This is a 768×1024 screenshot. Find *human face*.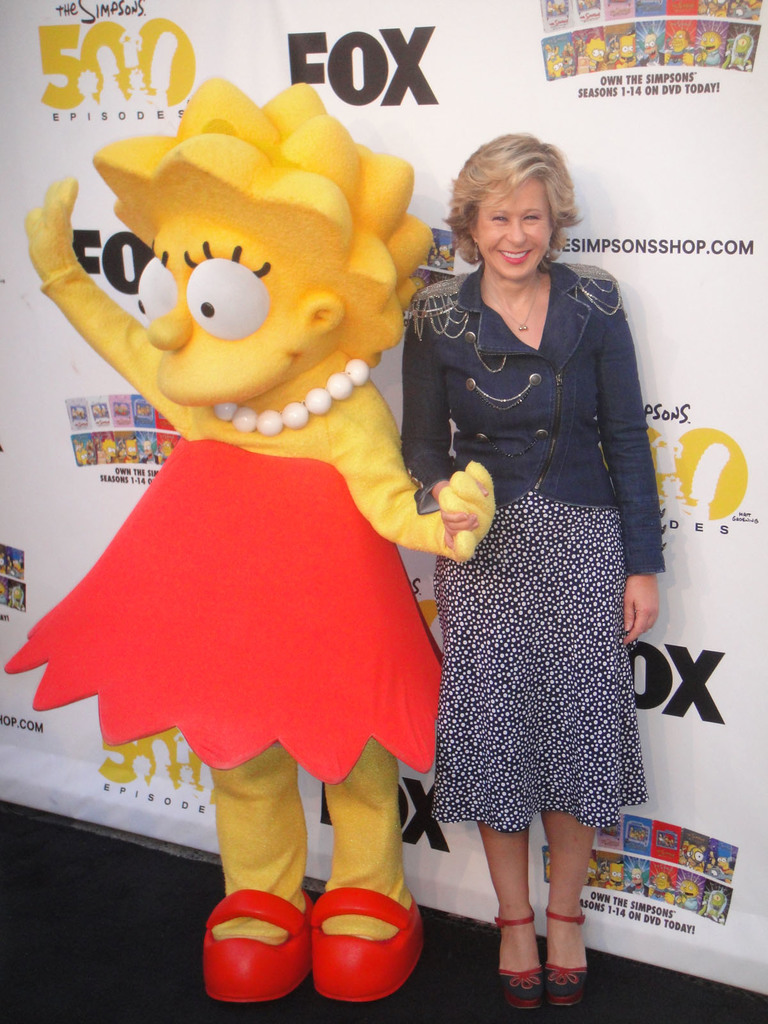
Bounding box: <bbox>133, 205, 308, 407</bbox>.
